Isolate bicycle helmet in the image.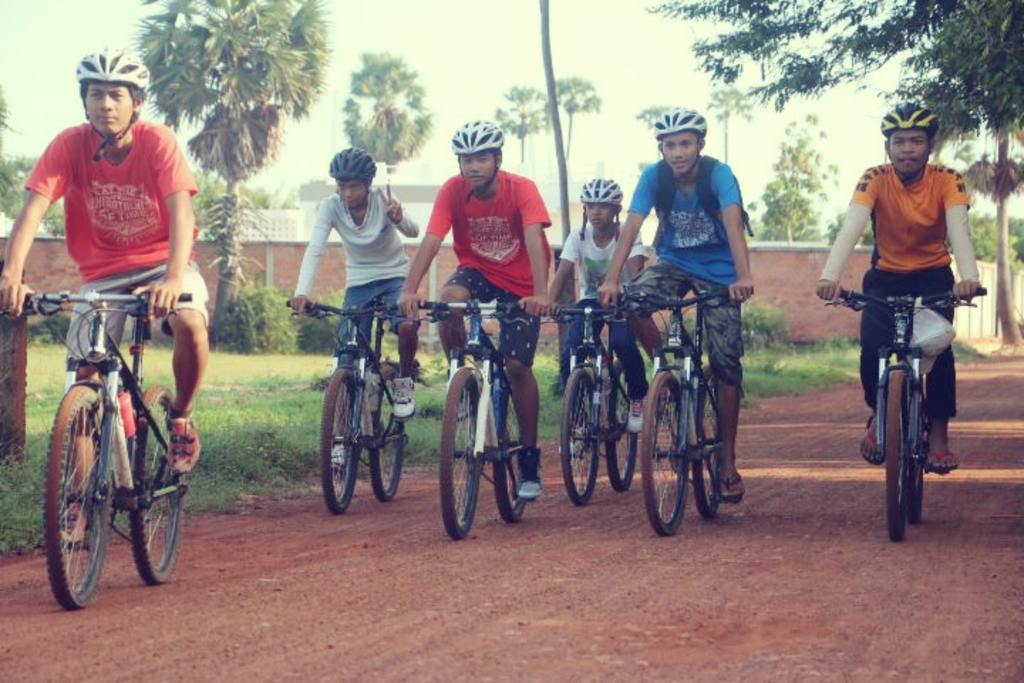
Isolated region: (452,115,506,155).
